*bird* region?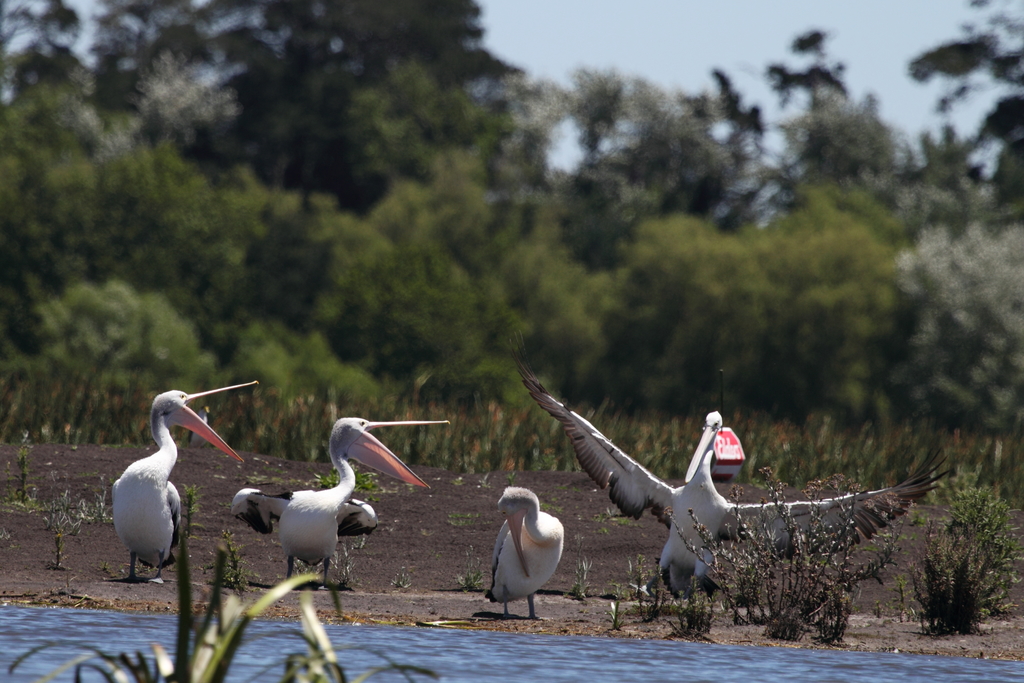
506,336,960,604
